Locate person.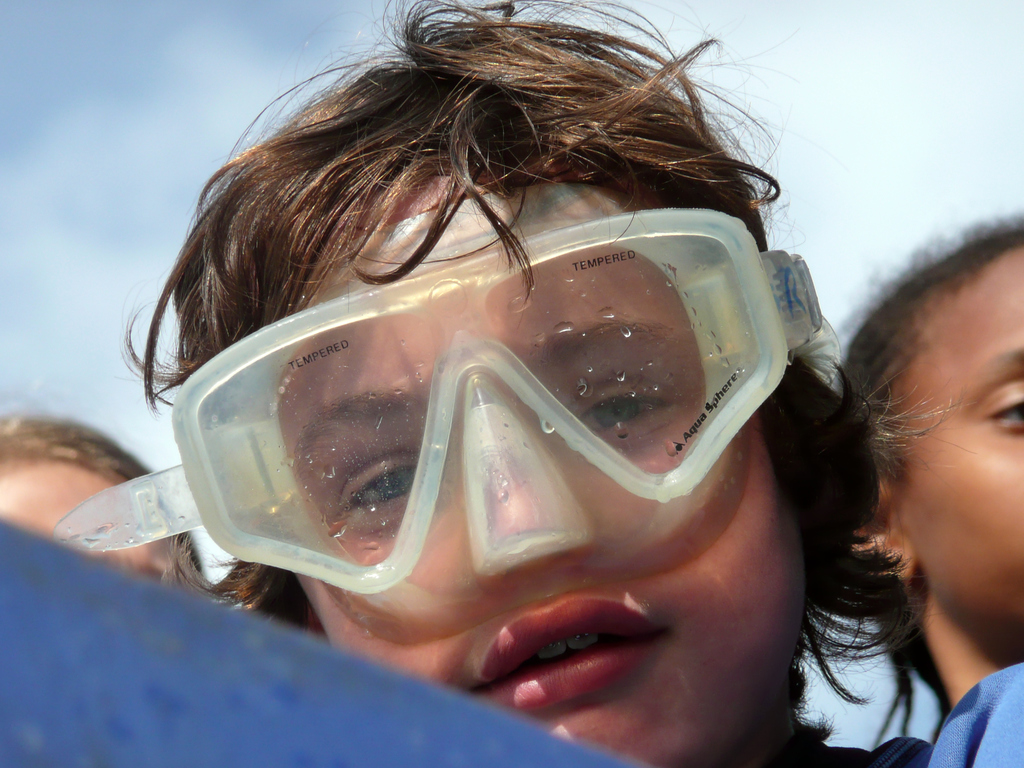
Bounding box: region(105, 44, 915, 753).
